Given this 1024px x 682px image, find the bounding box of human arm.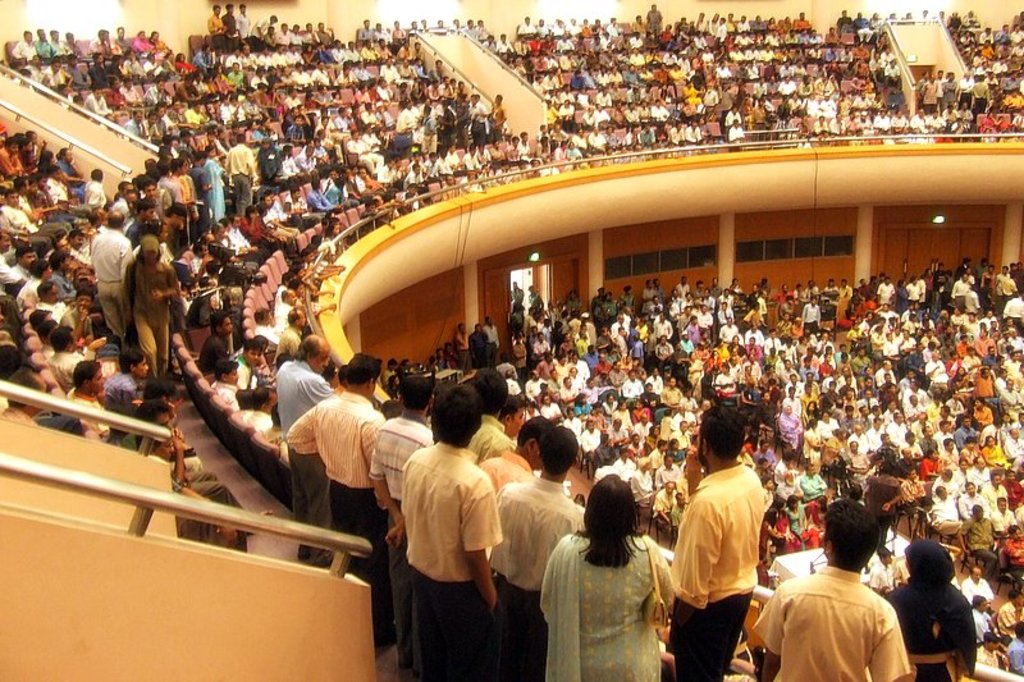
left=174, top=477, right=238, bottom=543.
